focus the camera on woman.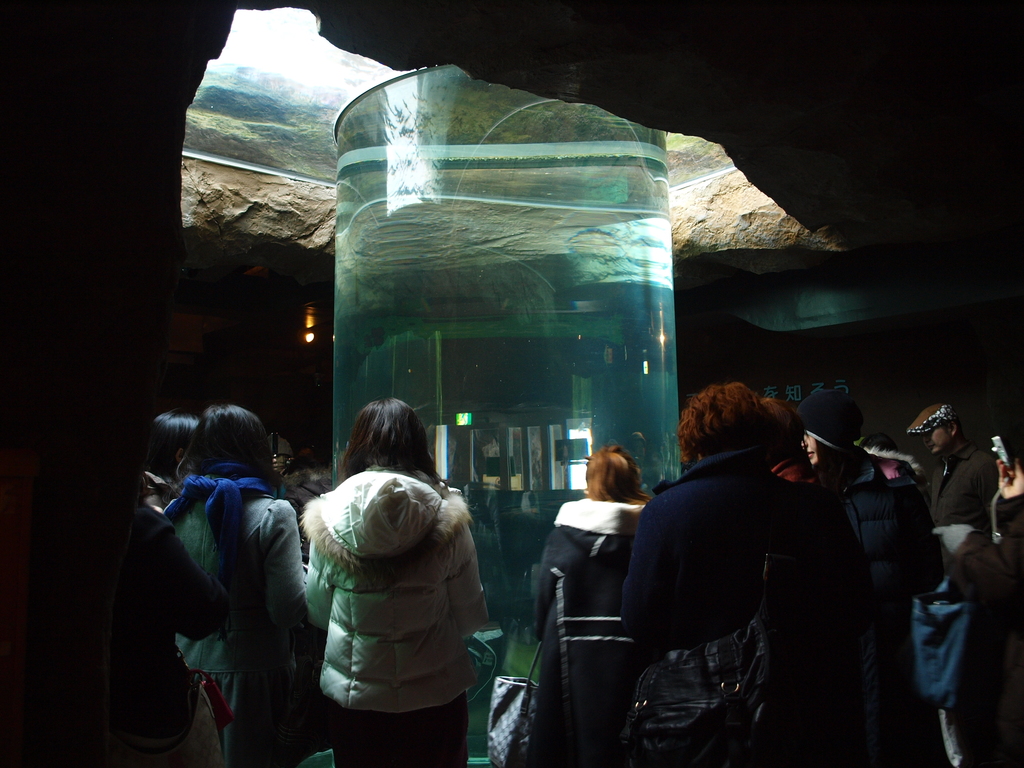
Focus region: left=527, top=438, right=660, bottom=755.
